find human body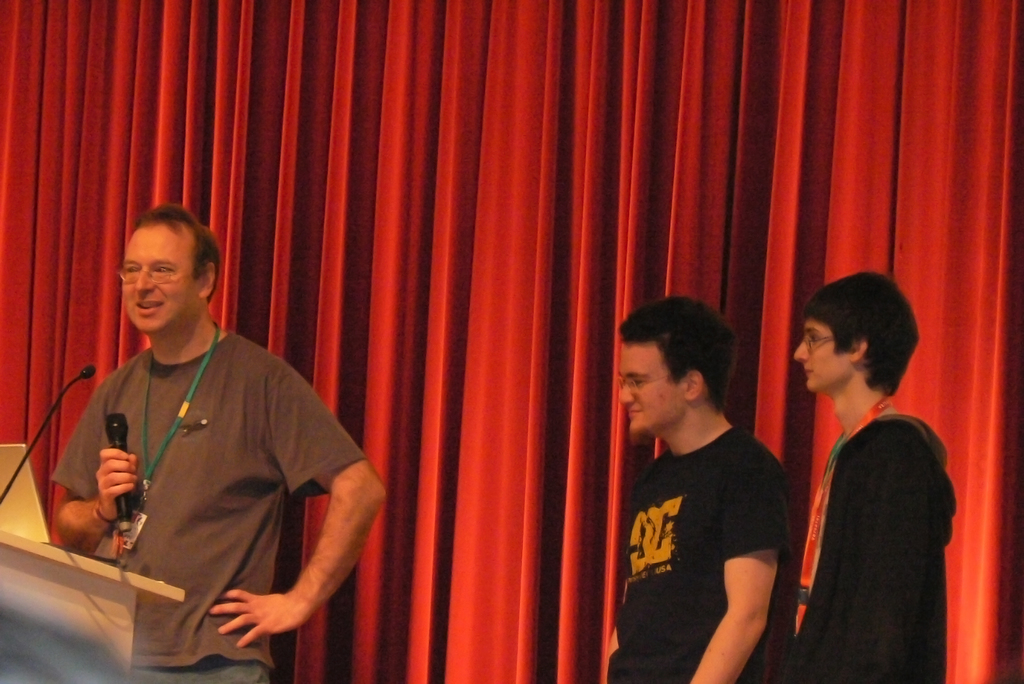
bbox=[53, 329, 392, 683]
